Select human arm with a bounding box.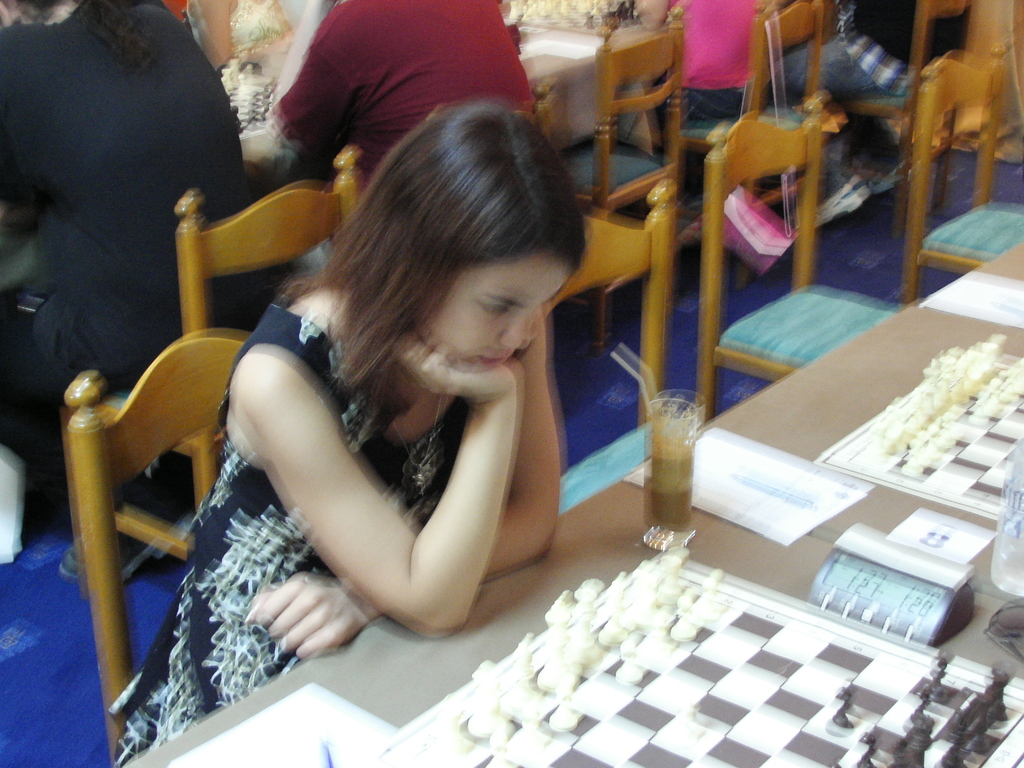
<bbox>274, 13, 362, 196</bbox>.
